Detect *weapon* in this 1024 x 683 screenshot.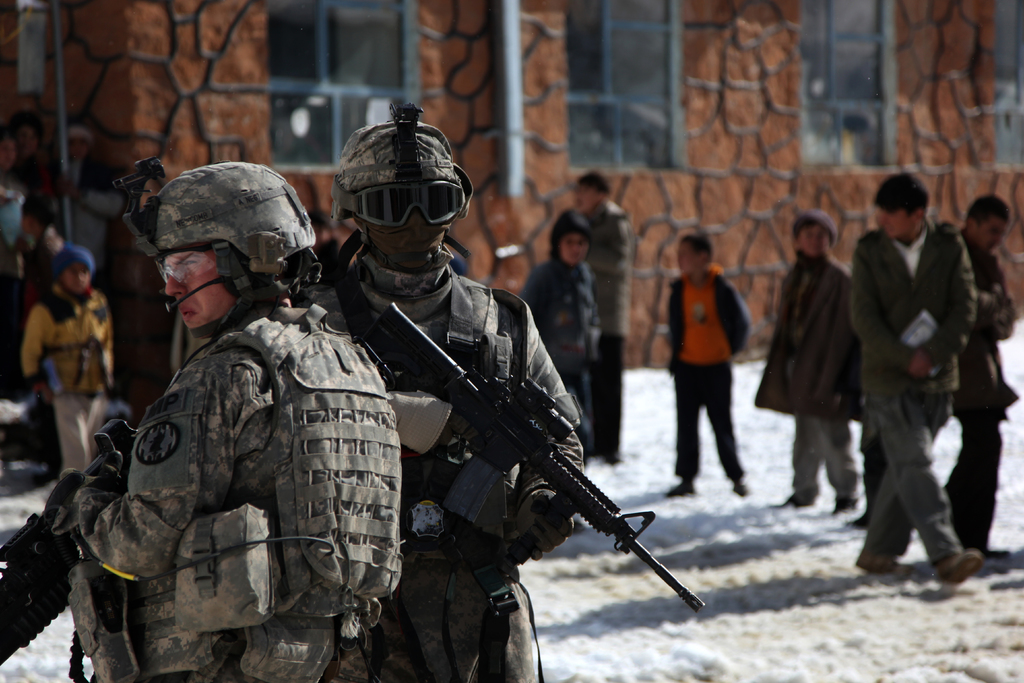
Detection: crop(355, 297, 698, 612).
